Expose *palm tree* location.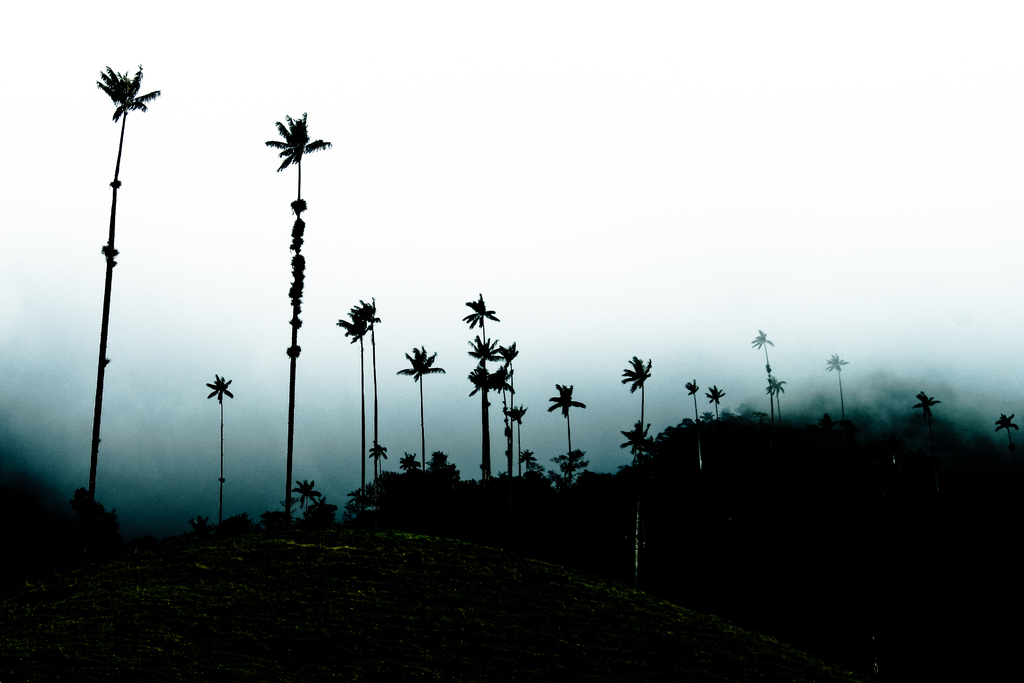
Exposed at x1=749 y1=327 x2=776 y2=411.
